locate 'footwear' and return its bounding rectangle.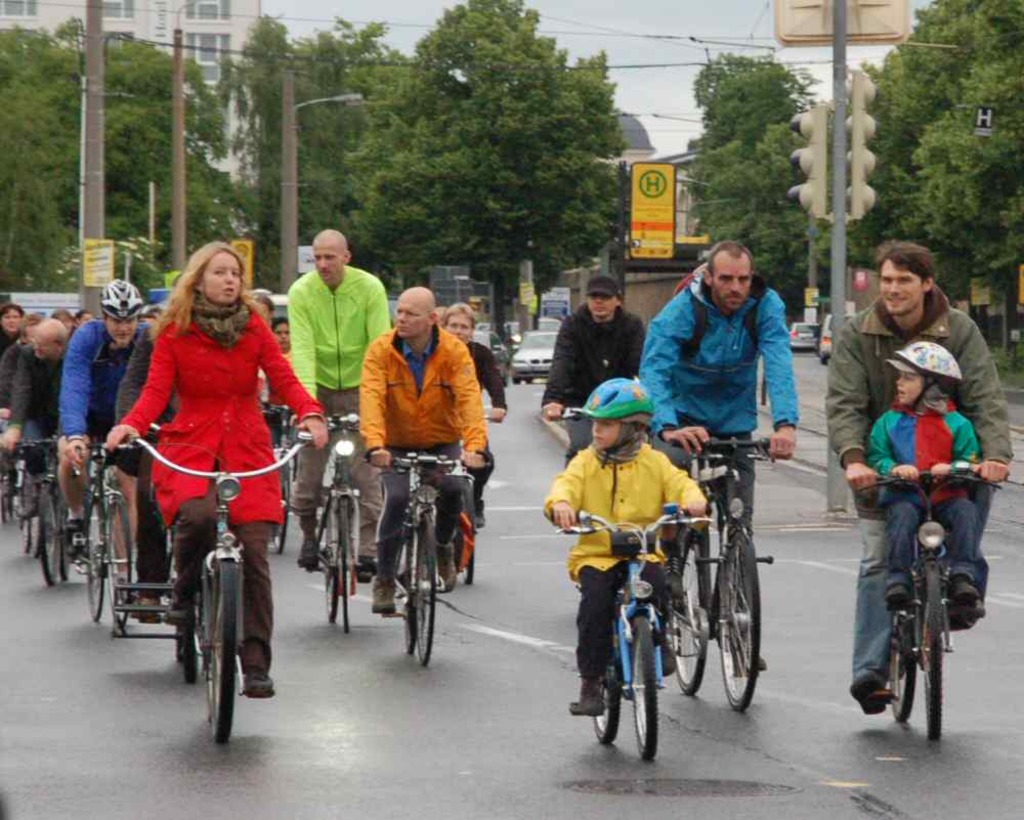
436 545 462 594.
